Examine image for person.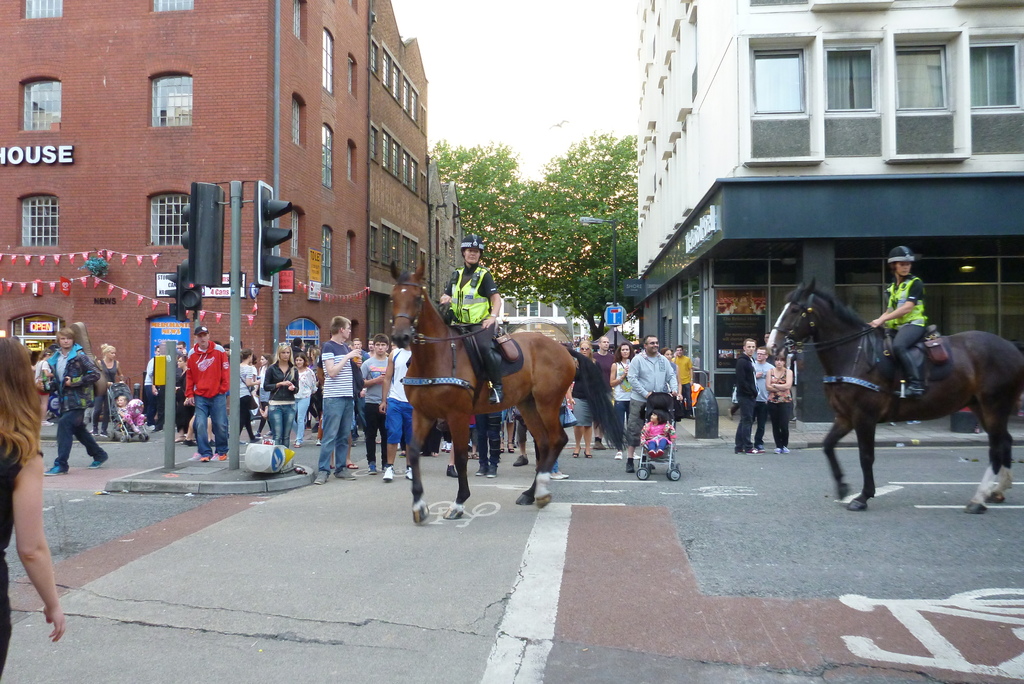
Examination result: (left=262, top=346, right=299, bottom=446).
